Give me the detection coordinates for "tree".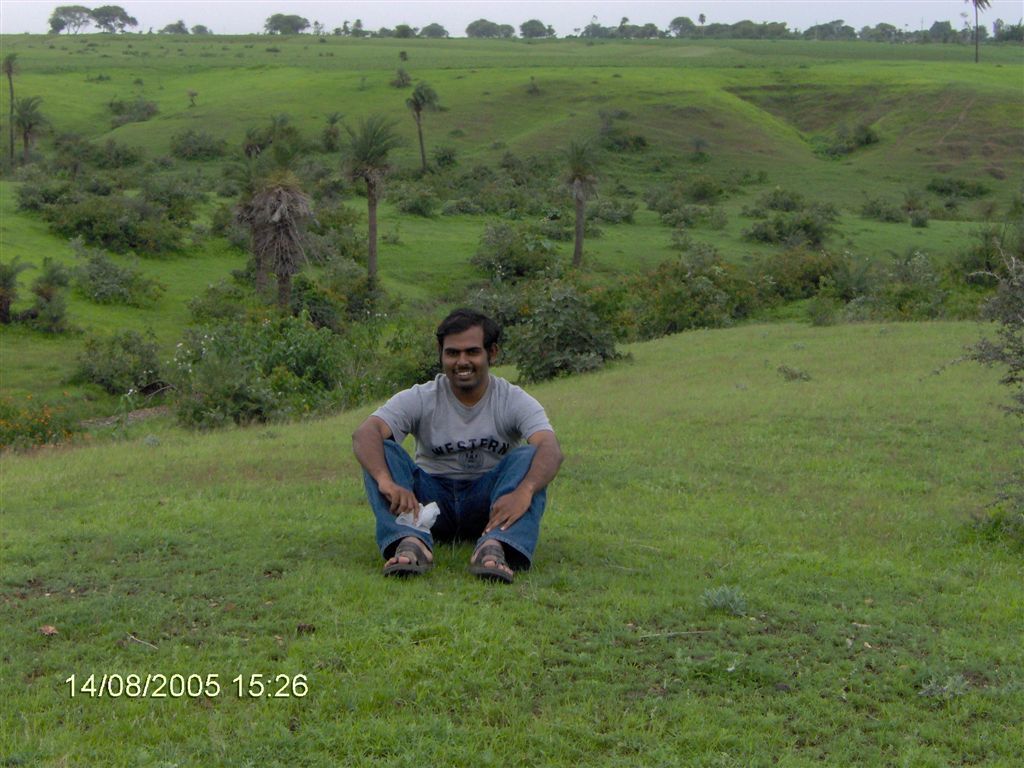
BBox(563, 144, 606, 265).
